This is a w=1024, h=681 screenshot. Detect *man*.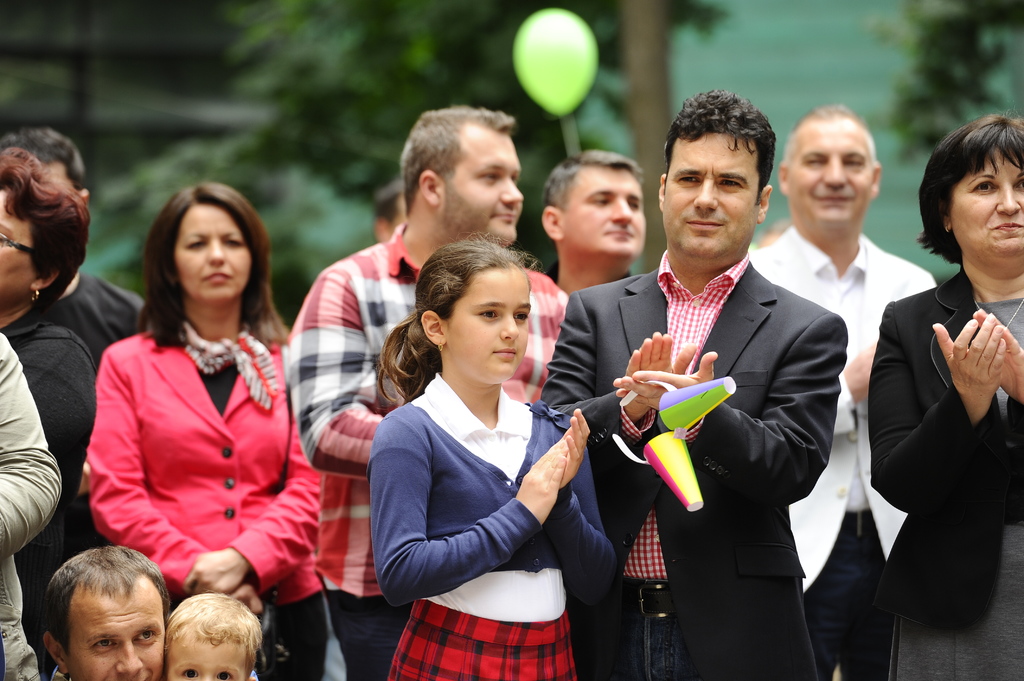
[374,180,408,243].
